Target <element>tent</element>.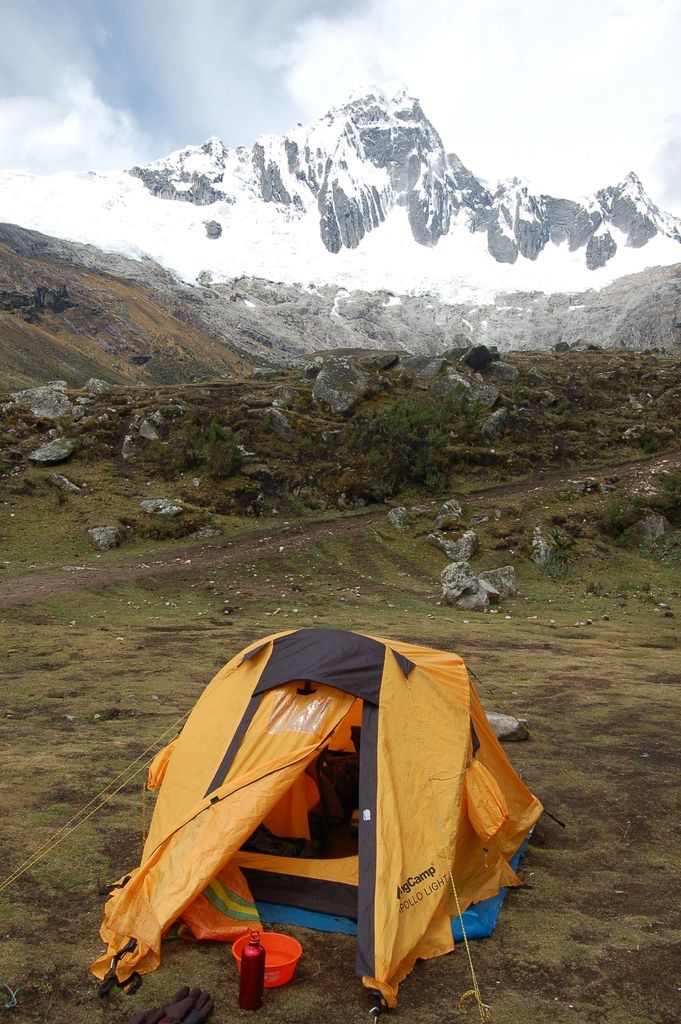
Target region: l=111, t=636, r=534, b=1005.
